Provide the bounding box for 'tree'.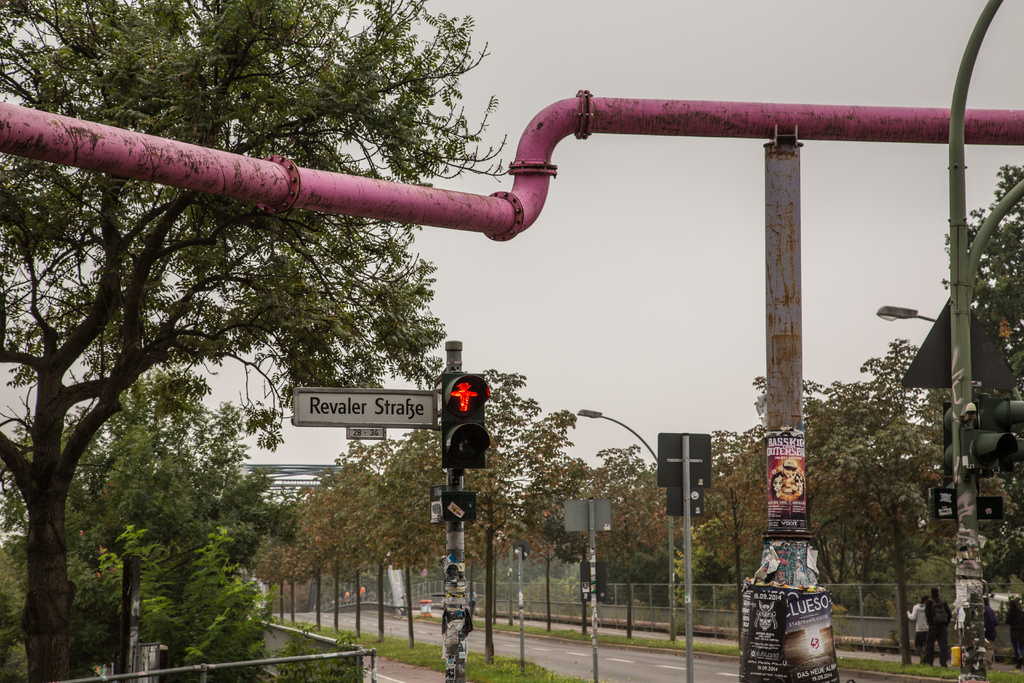
rect(311, 454, 372, 636).
